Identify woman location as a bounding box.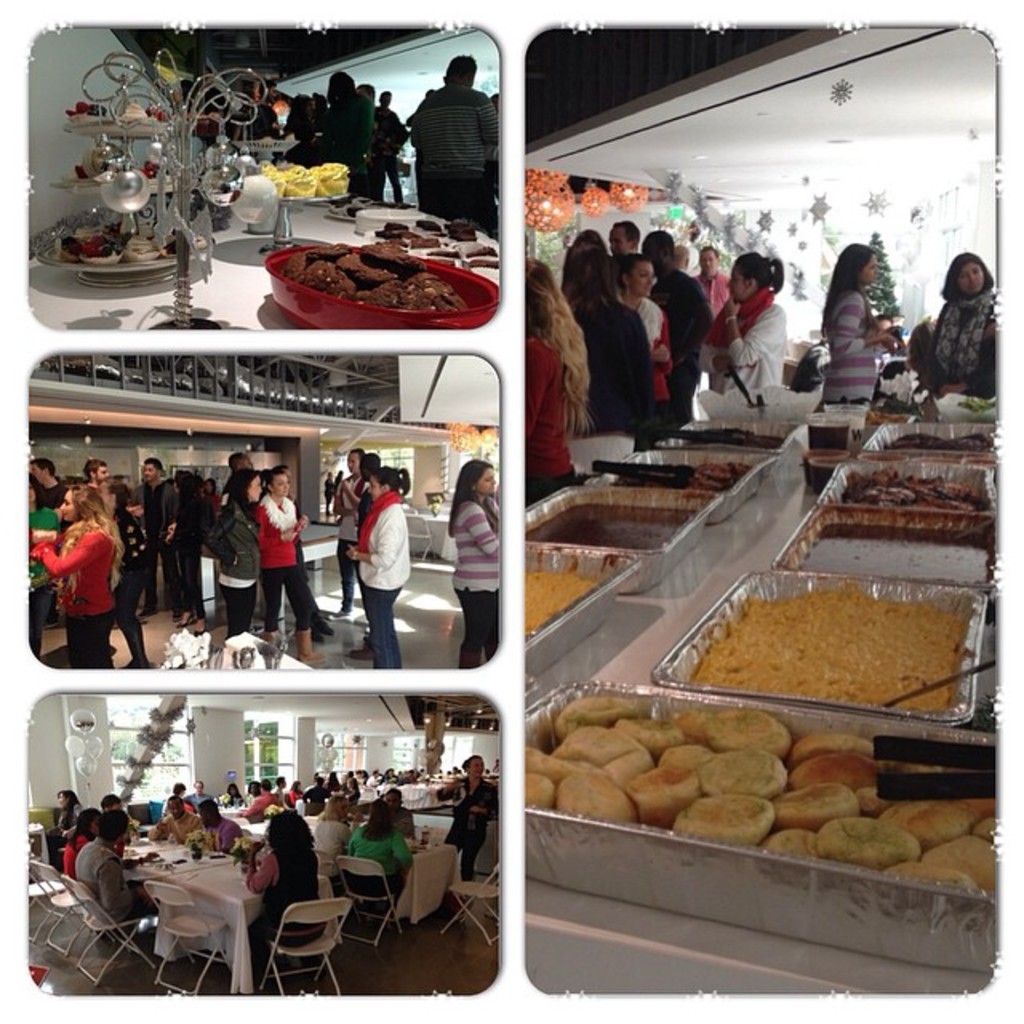
816:243:902:416.
